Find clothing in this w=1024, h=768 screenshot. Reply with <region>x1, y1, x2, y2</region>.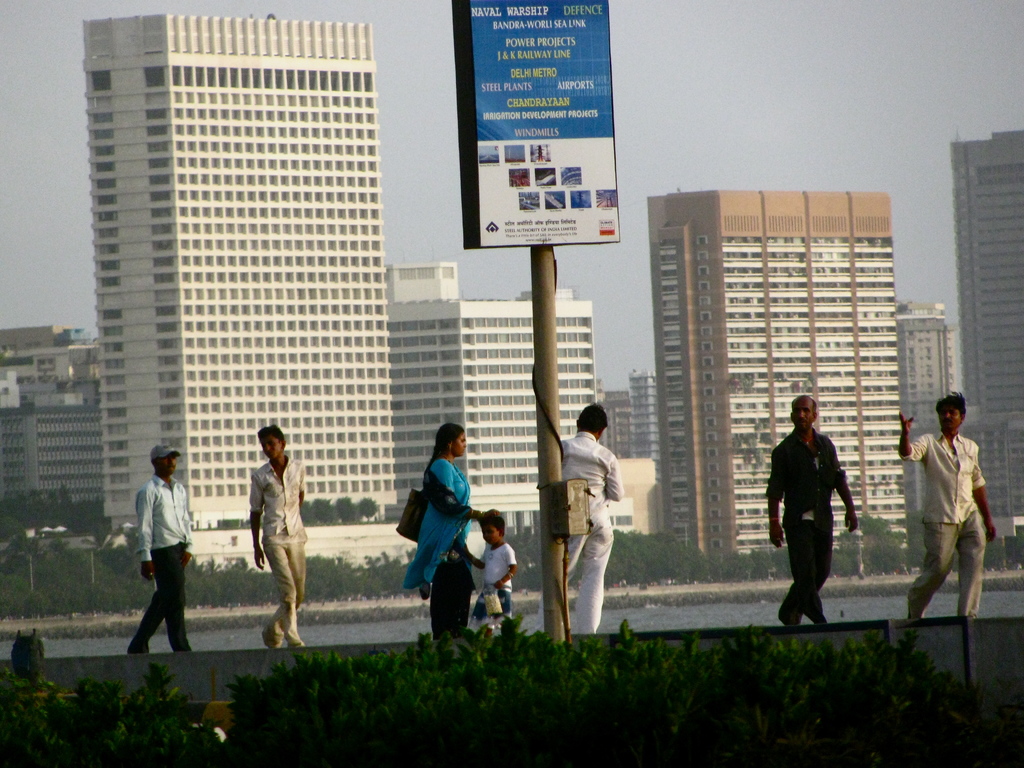
<region>473, 543, 516, 622</region>.
